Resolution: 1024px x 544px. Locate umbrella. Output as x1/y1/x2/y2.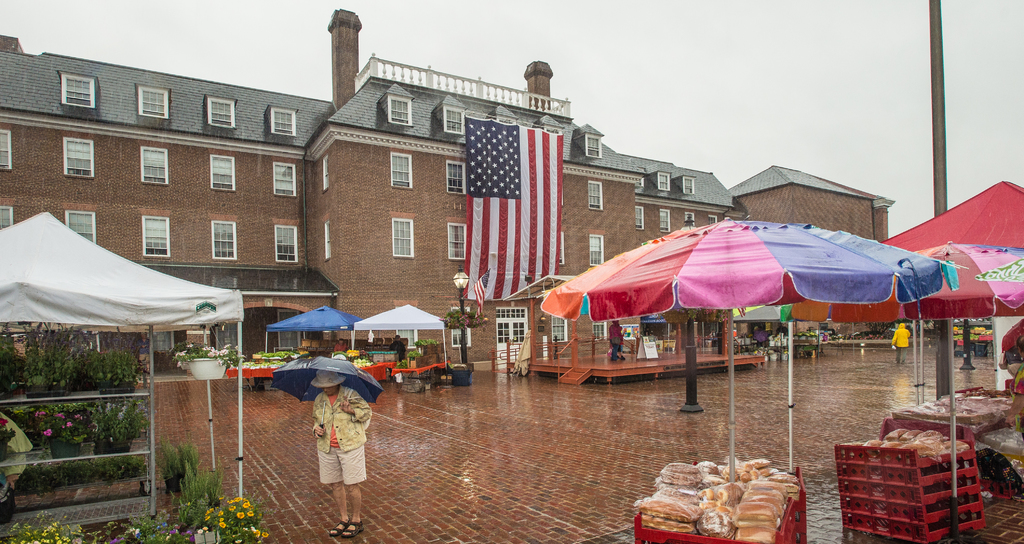
527/213/980/491.
